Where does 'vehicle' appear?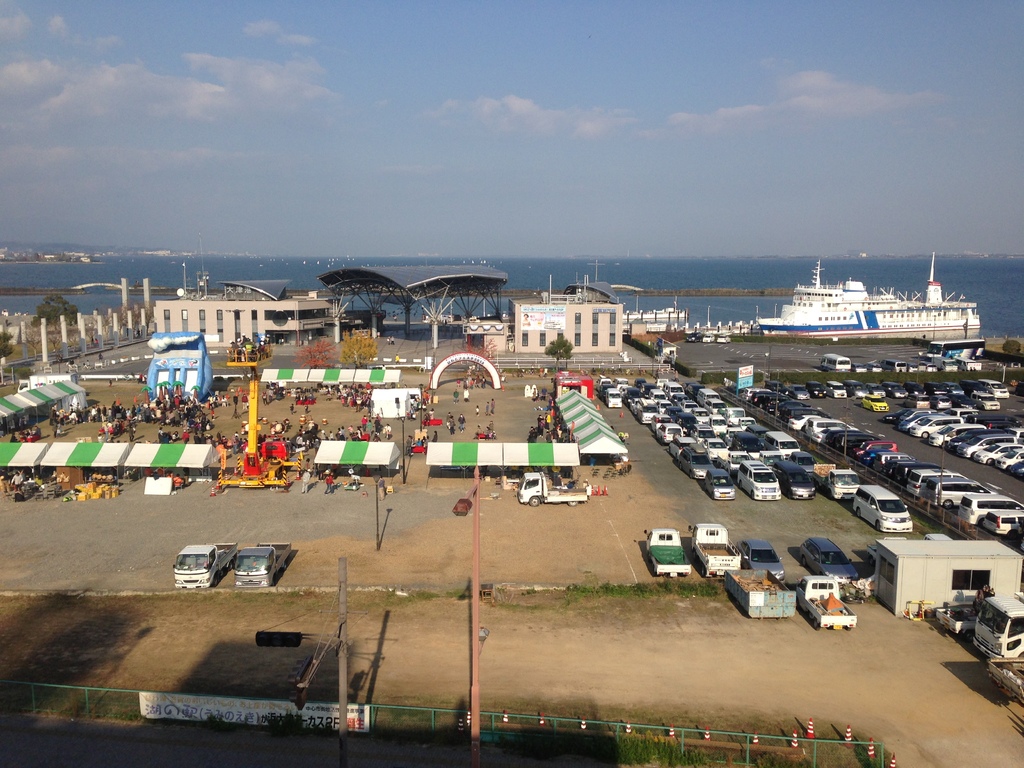
Appears at (x1=961, y1=380, x2=980, y2=391).
